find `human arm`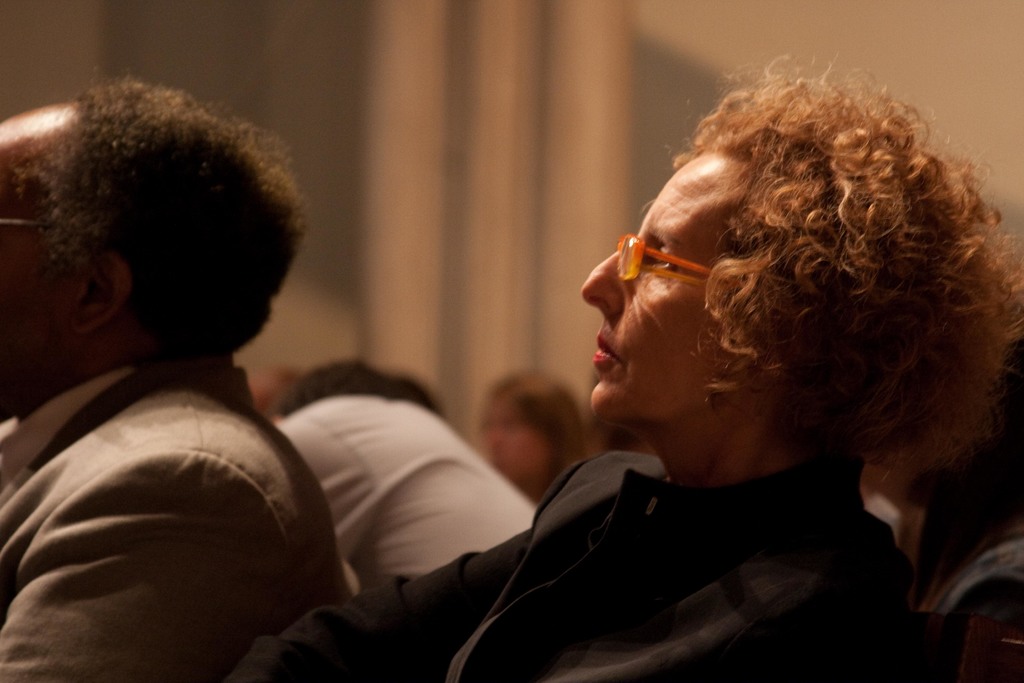
crop(0, 448, 299, 682)
